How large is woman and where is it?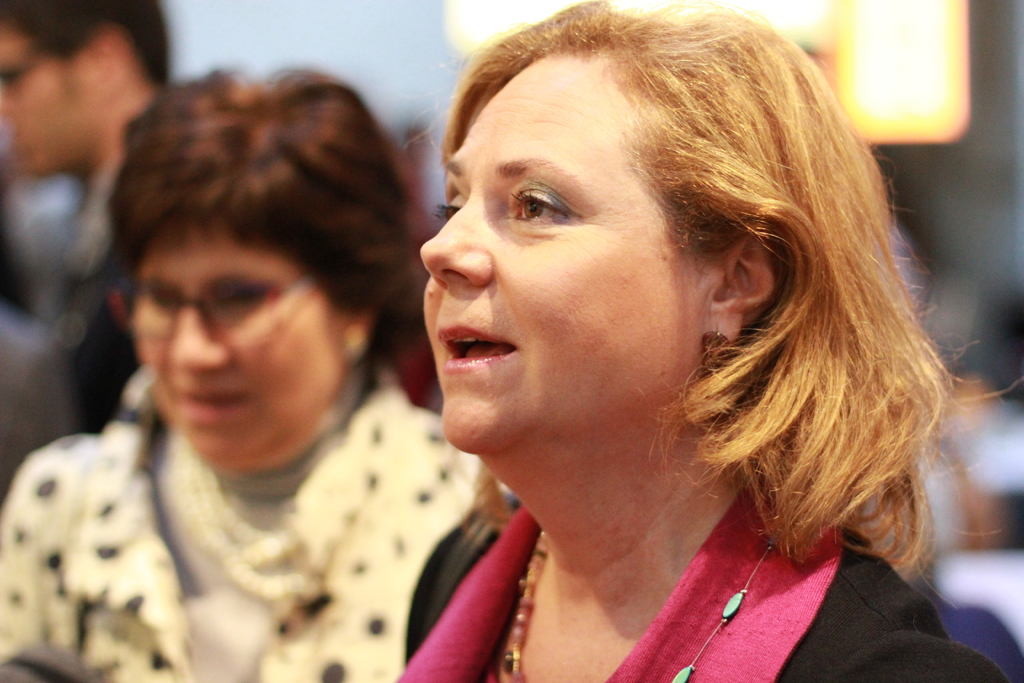
Bounding box: box(355, 0, 980, 675).
